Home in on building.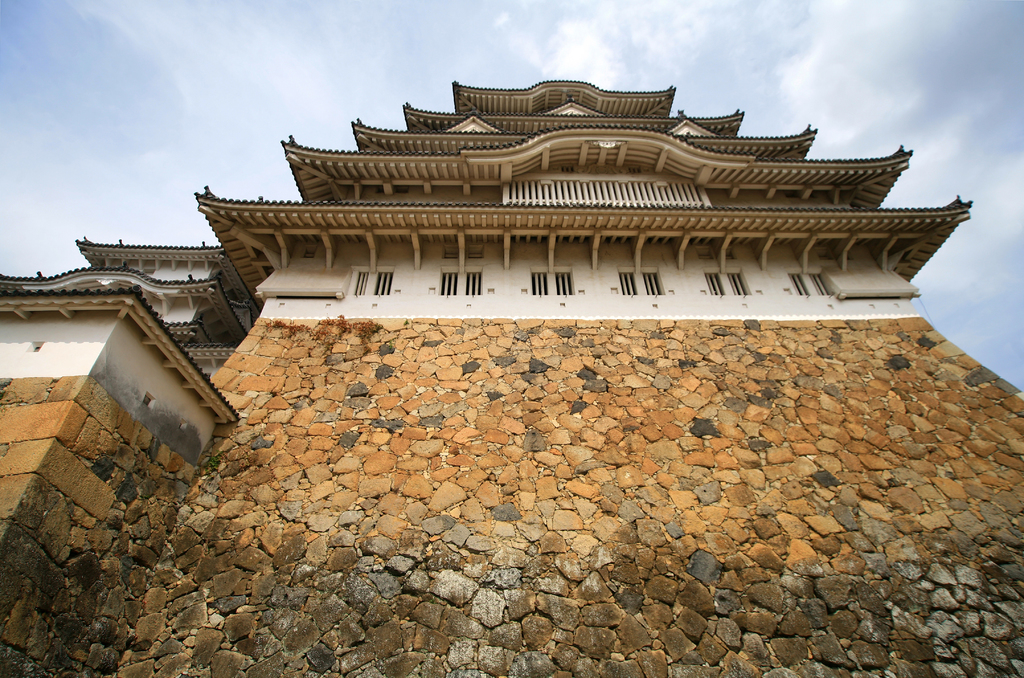
Homed in at [0, 76, 1023, 677].
